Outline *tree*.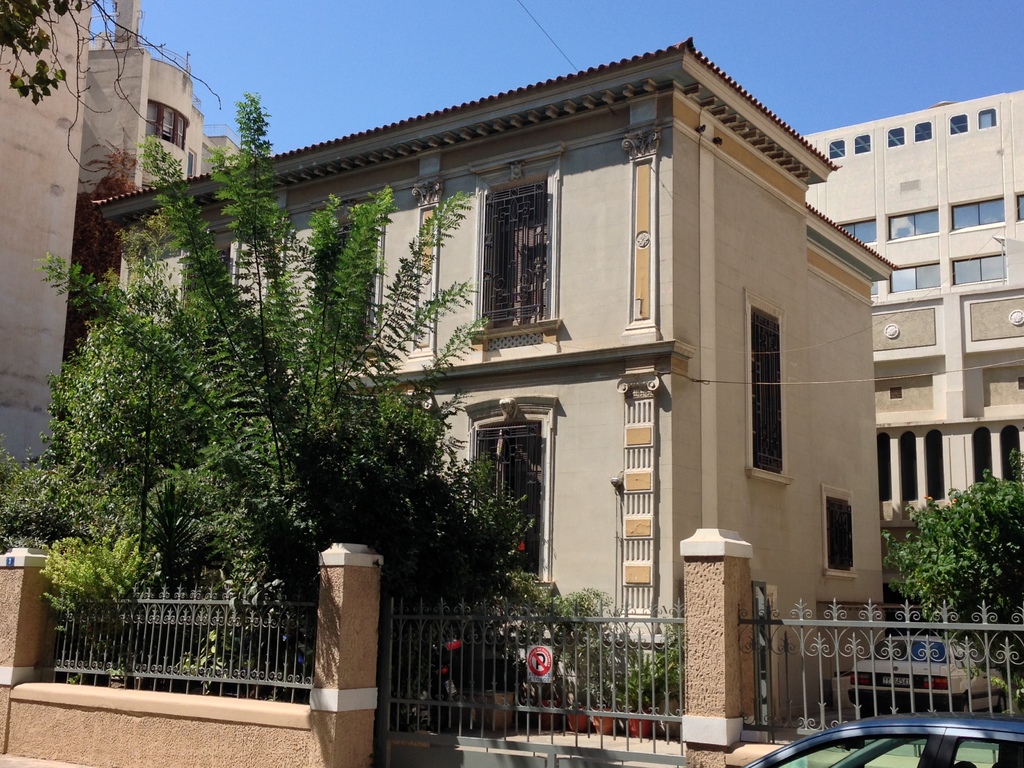
Outline: (883,450,1023,716).
